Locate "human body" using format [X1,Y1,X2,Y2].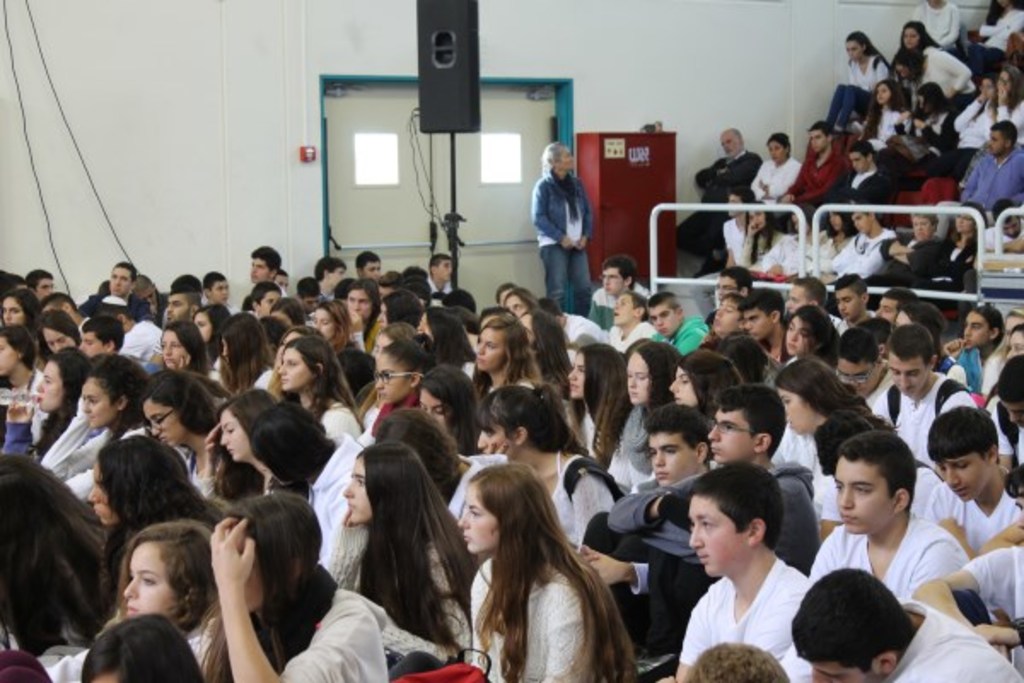
[993,61,1022,152].
